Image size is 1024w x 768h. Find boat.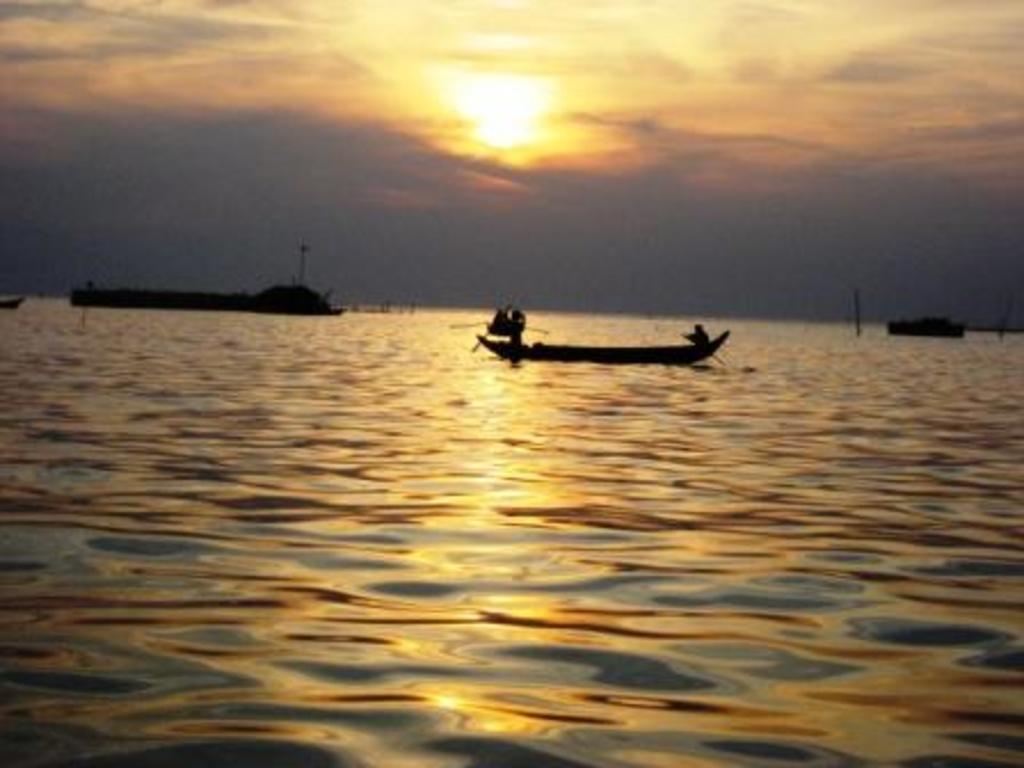
bbox=(455, 293, 741, 373).
